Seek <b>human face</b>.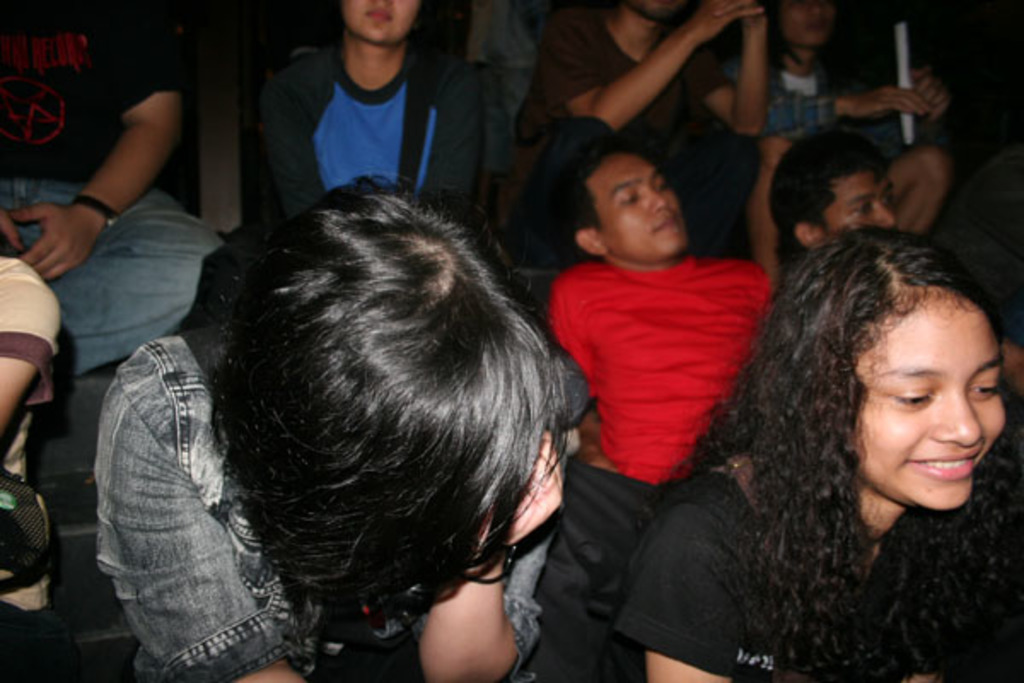
box(852, 290, 1009, 511).
